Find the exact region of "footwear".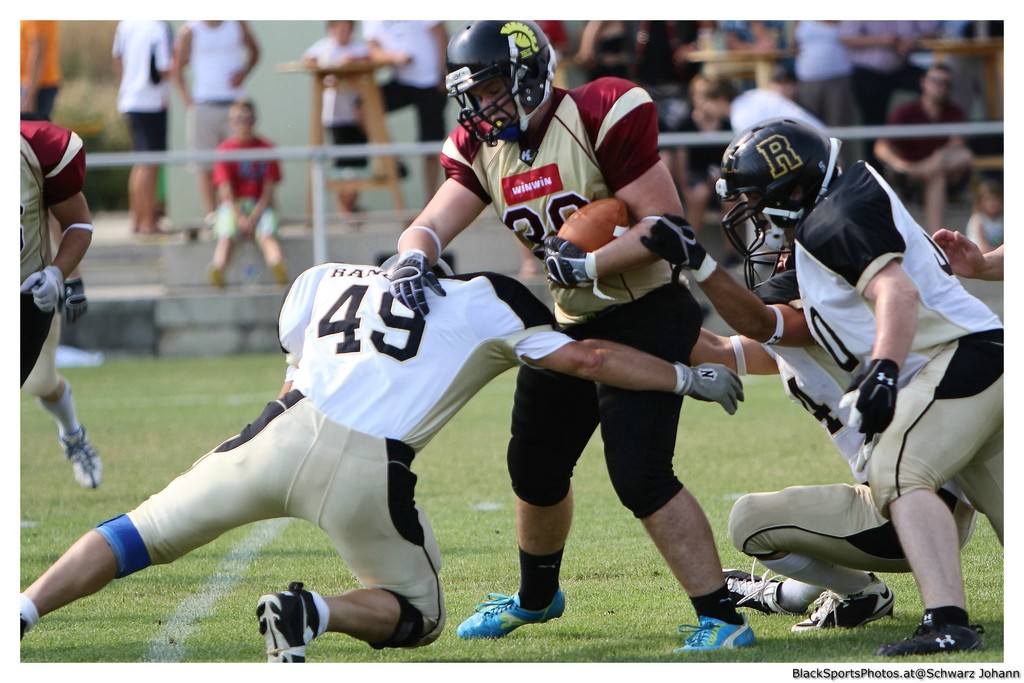
Exact region: (x1=675, y1=618, x2=765, y2=655).
